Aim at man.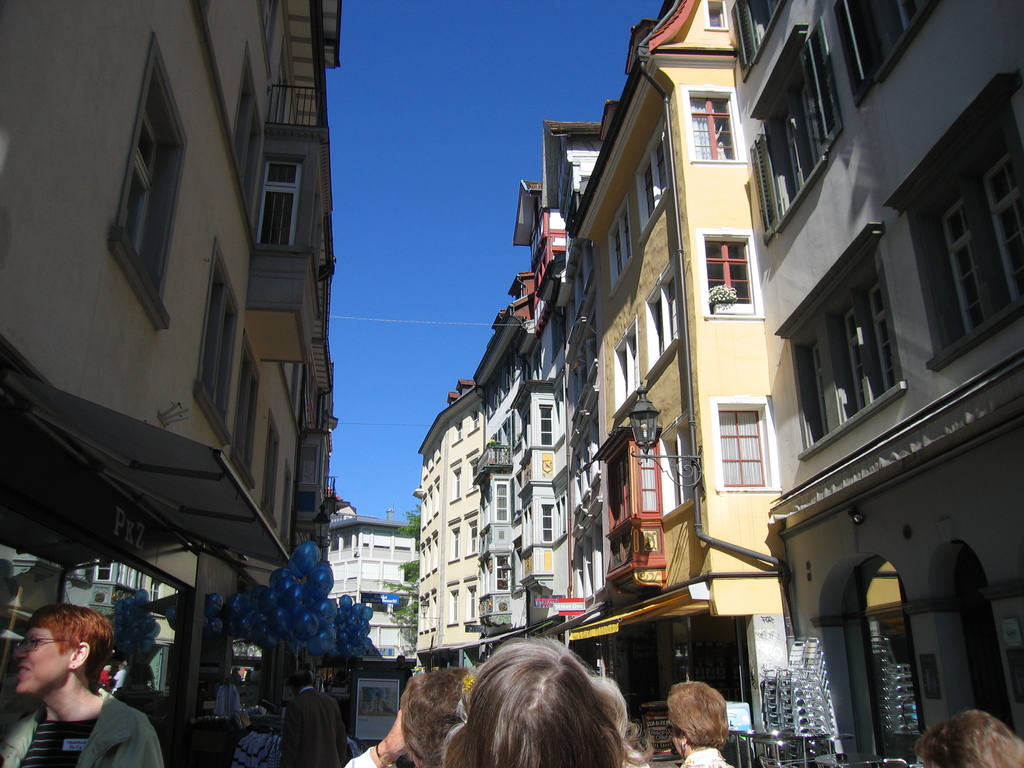
Aimed at [281,664,346,767].
